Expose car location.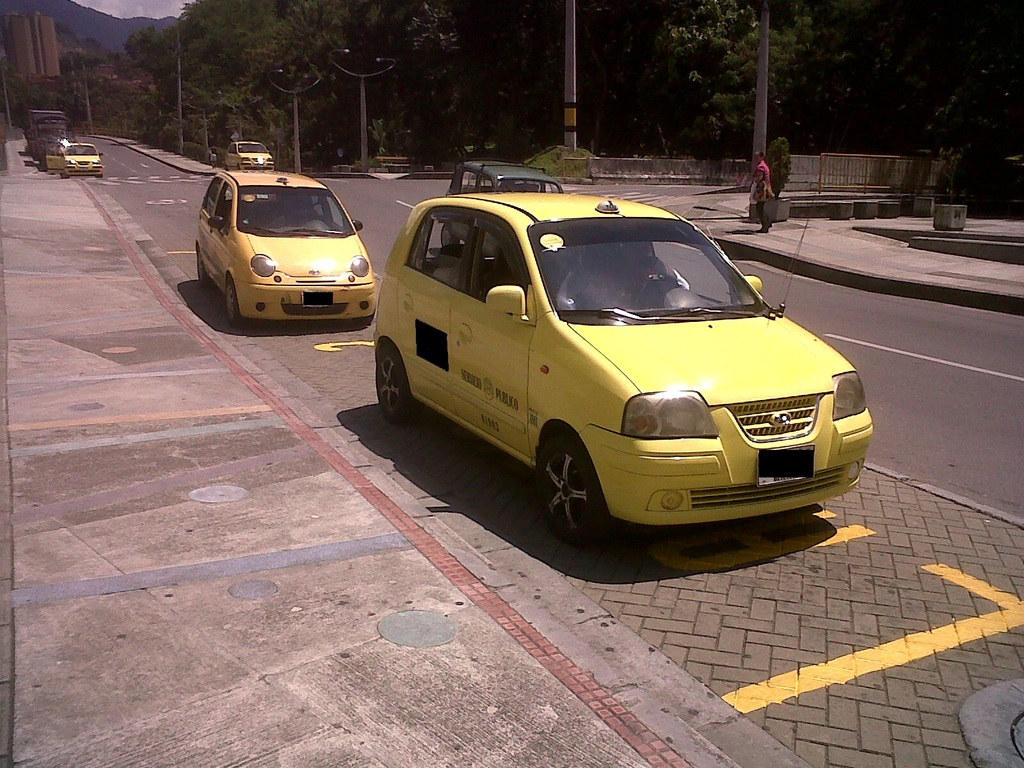
Exposed at (41,140,102,181).
